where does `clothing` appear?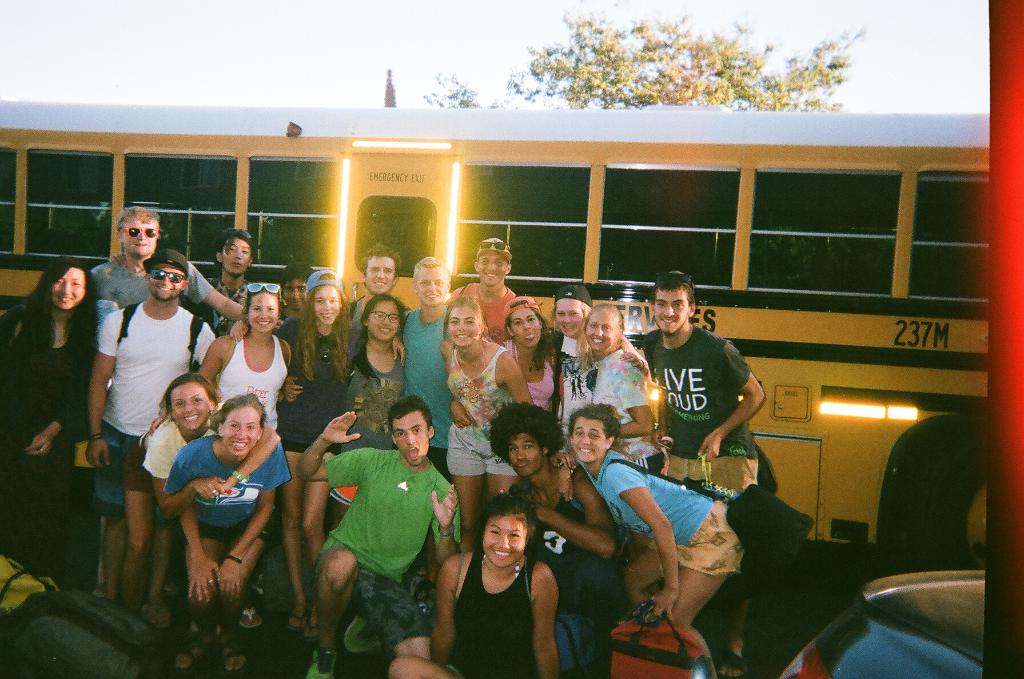
Appears at bbox(216, 334, 291, 423).
